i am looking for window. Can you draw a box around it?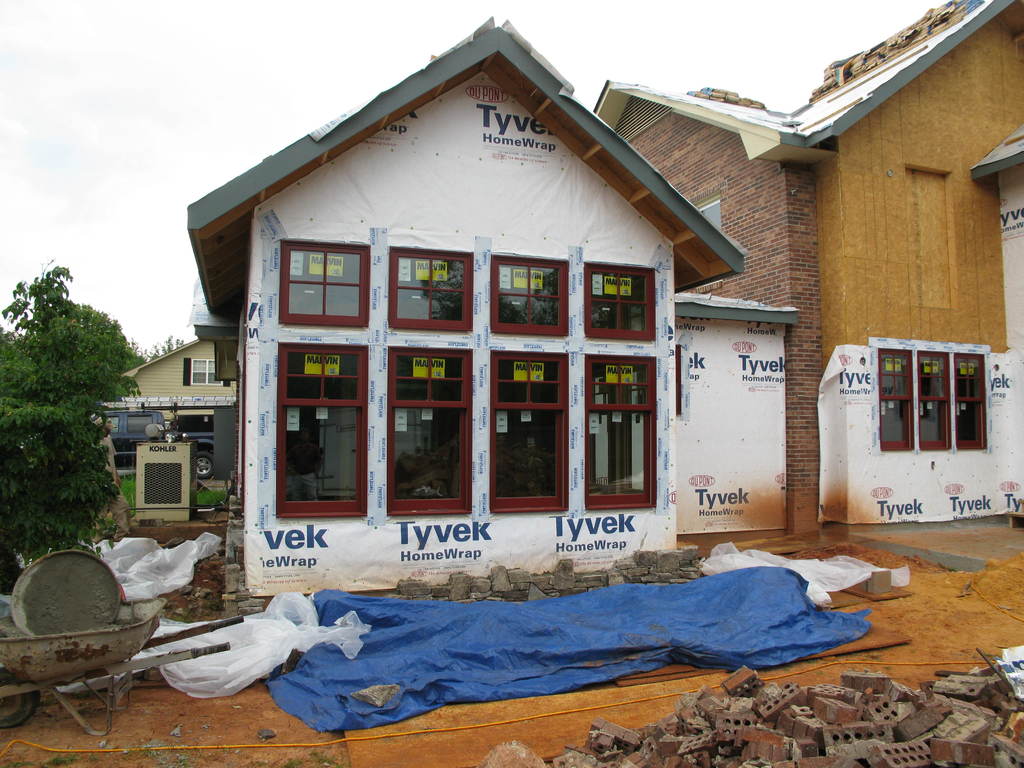
Sure, the bounding box is 387, 342, 476, 519.
